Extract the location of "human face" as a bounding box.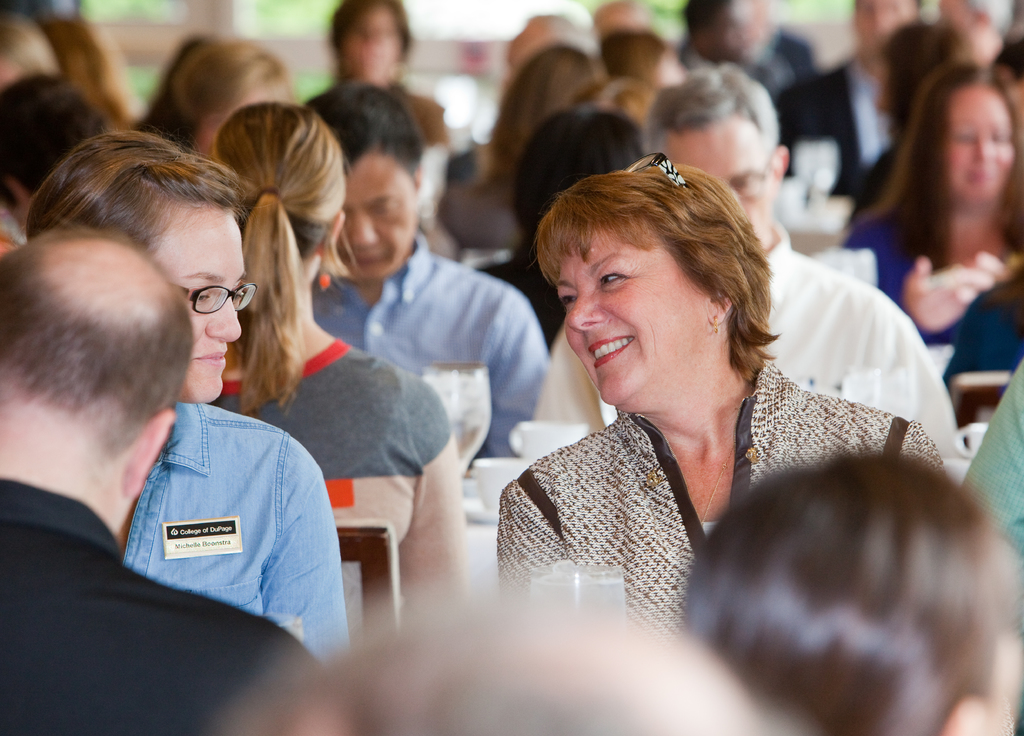
<box>995,65,1023,136</box>.
